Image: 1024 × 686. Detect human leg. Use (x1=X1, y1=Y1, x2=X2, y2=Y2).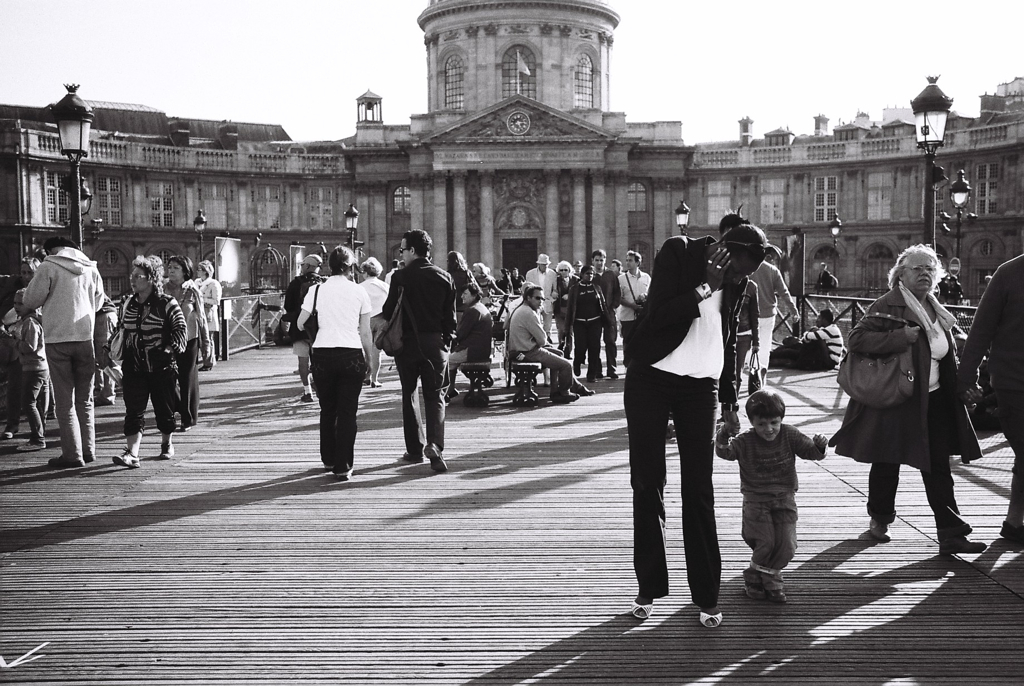
(x1=578, y1=314, x2=583, y2=366).
